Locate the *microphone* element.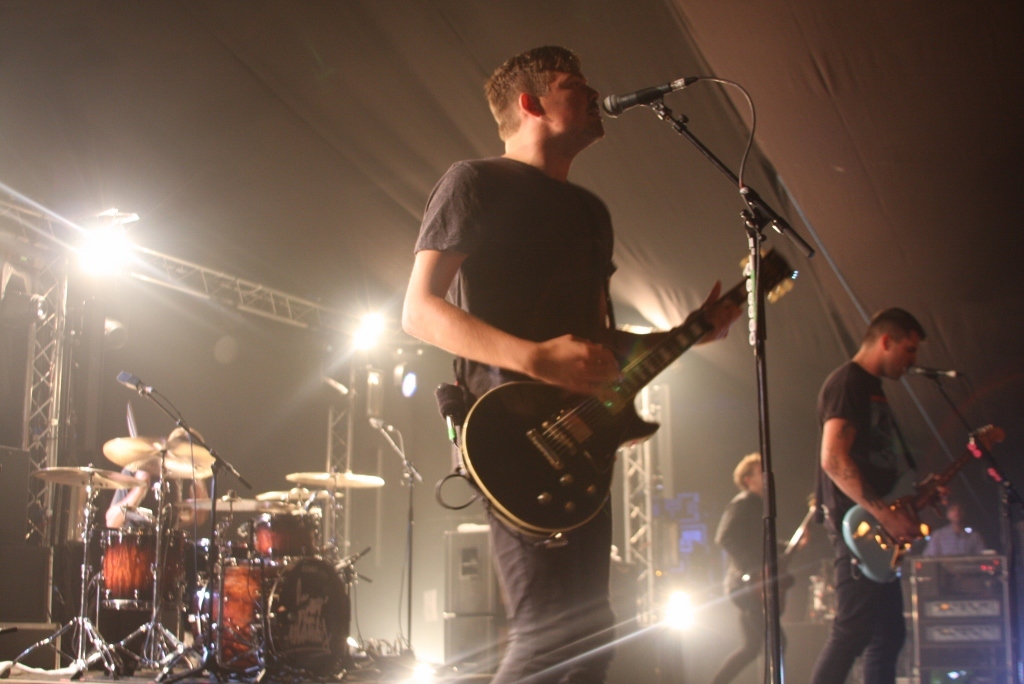
Element bbox: locate(593, 67, 716, 120).
